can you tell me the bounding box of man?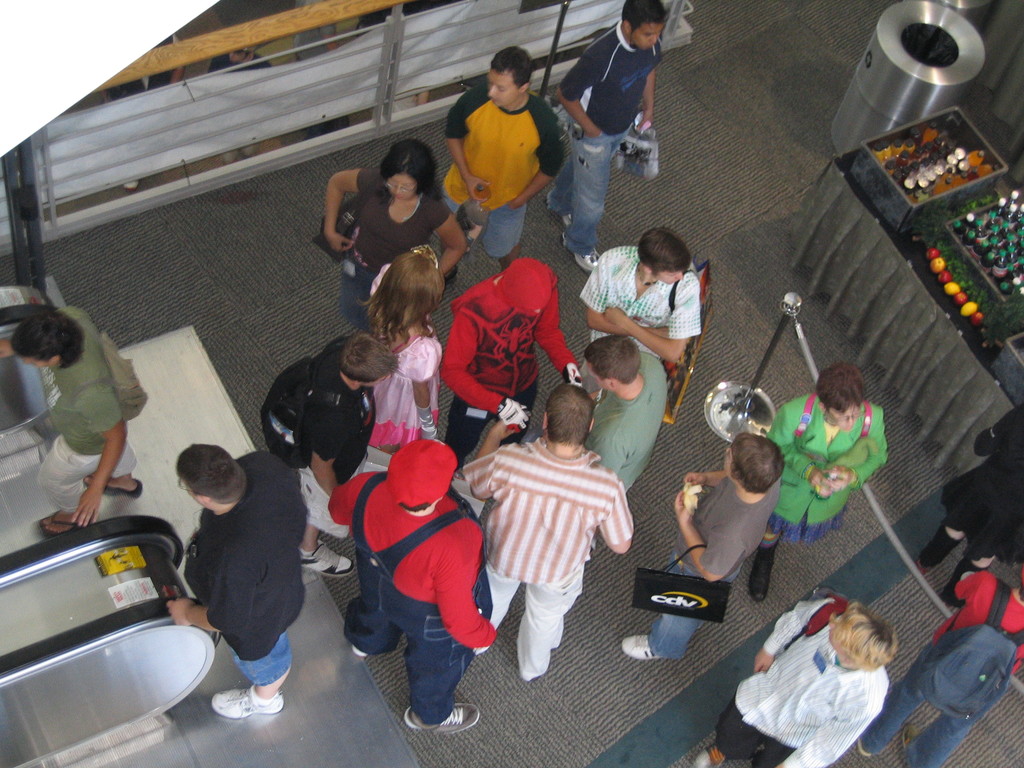
pyautogui.locateOnScreen(583, 230, 702, 455).
